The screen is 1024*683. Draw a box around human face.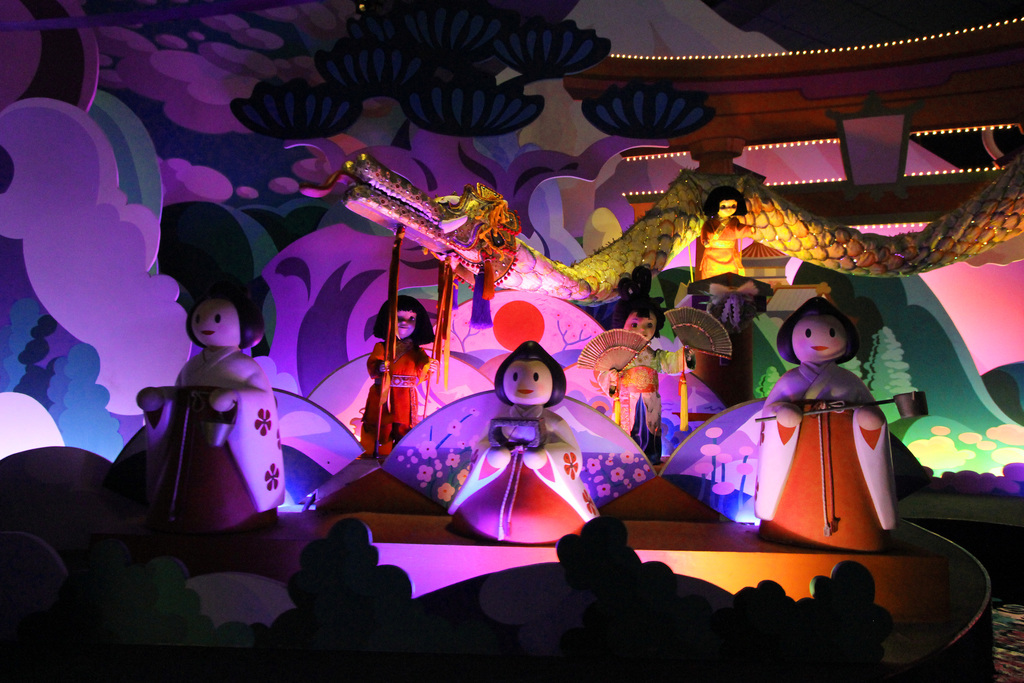
pyautogui.locateOnScreen(193, 298, 241, 346).
